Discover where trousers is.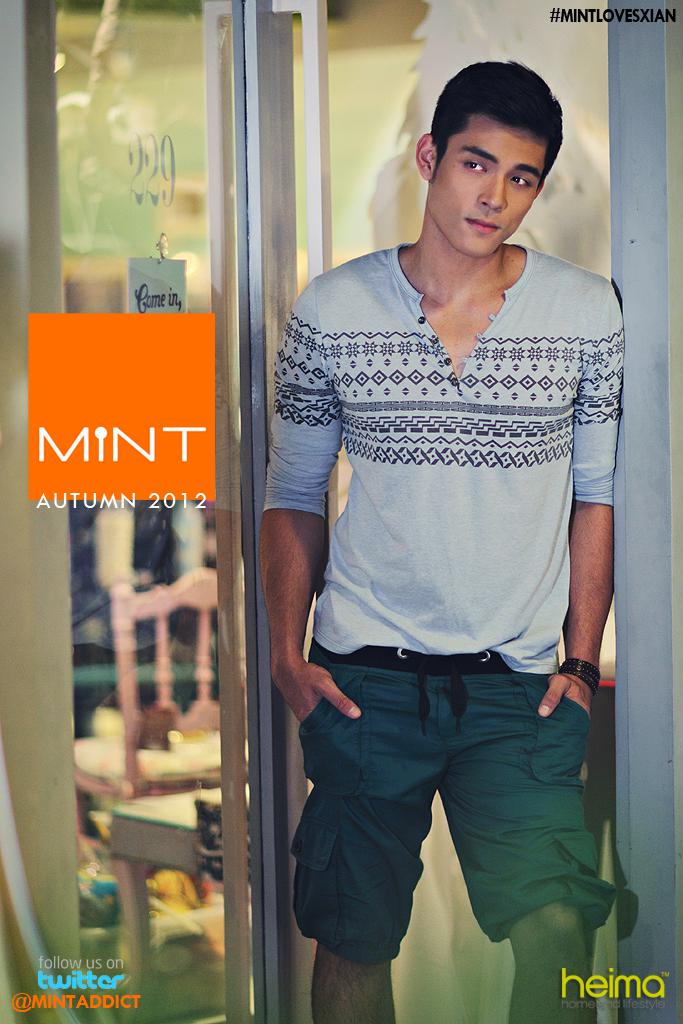
Discovered at rect(321, 658, 584, 952).
